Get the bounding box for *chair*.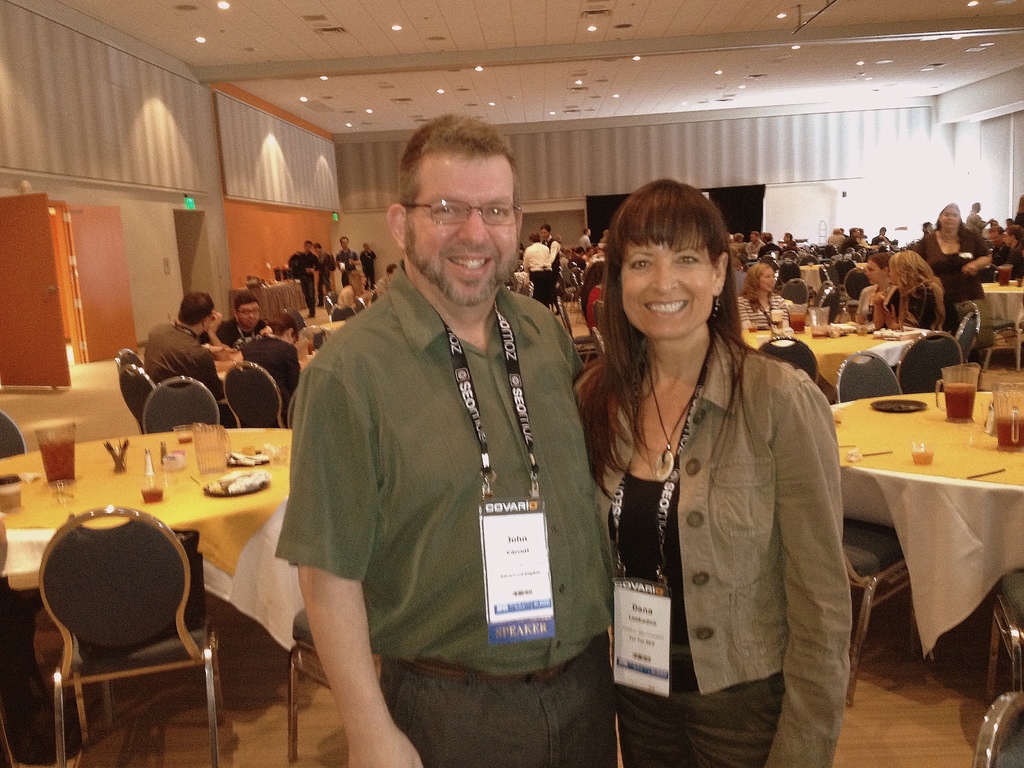
{"left": 141, "top": 373, "right": 222, "bottom": 550}.
